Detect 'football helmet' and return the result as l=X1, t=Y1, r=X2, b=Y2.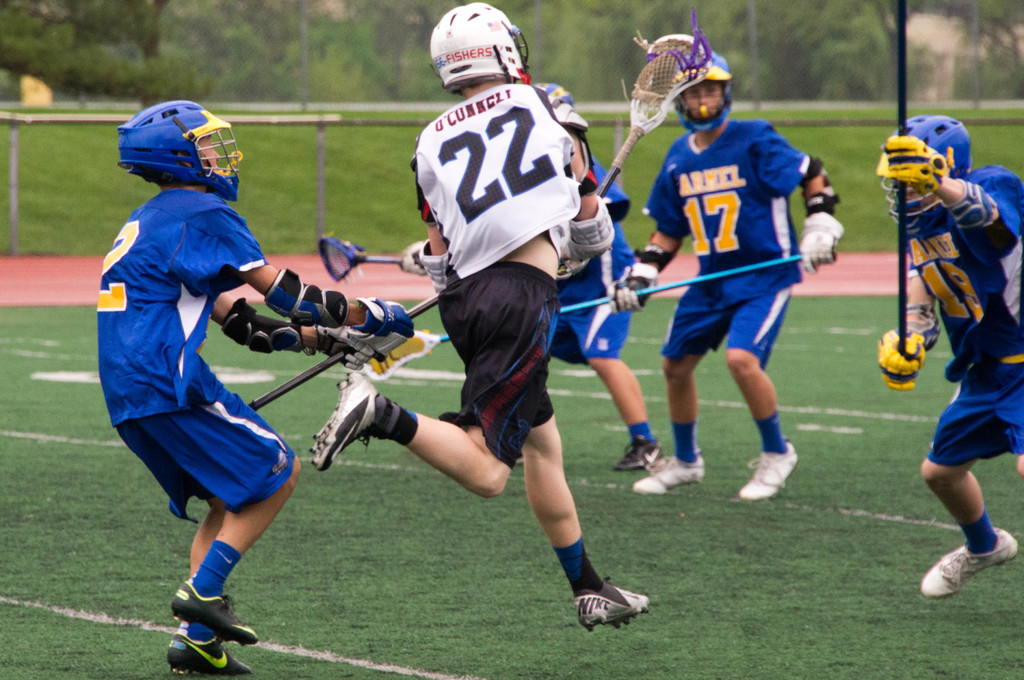
l=116, t=102, r=244, b=205.
